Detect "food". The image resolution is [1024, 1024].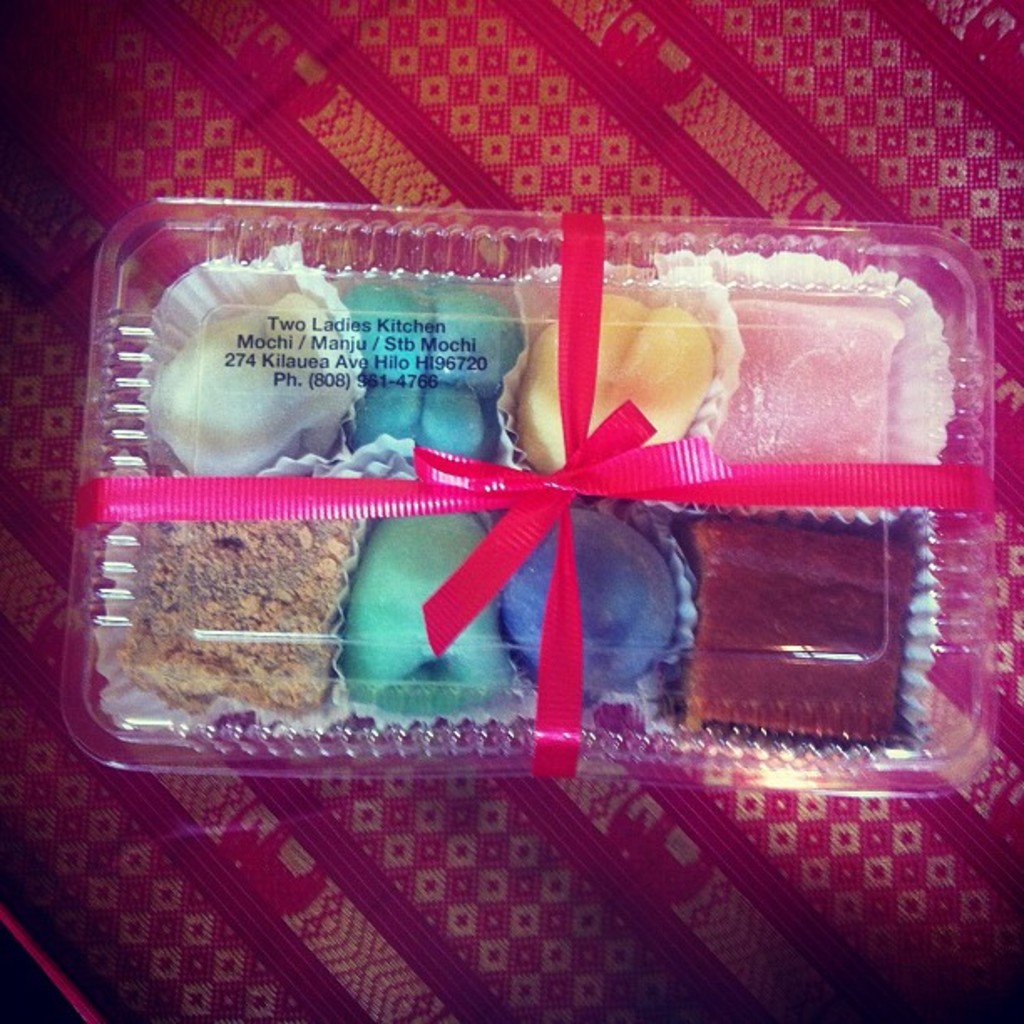
<bbox>162, 510, 338, 714</bbox>.
